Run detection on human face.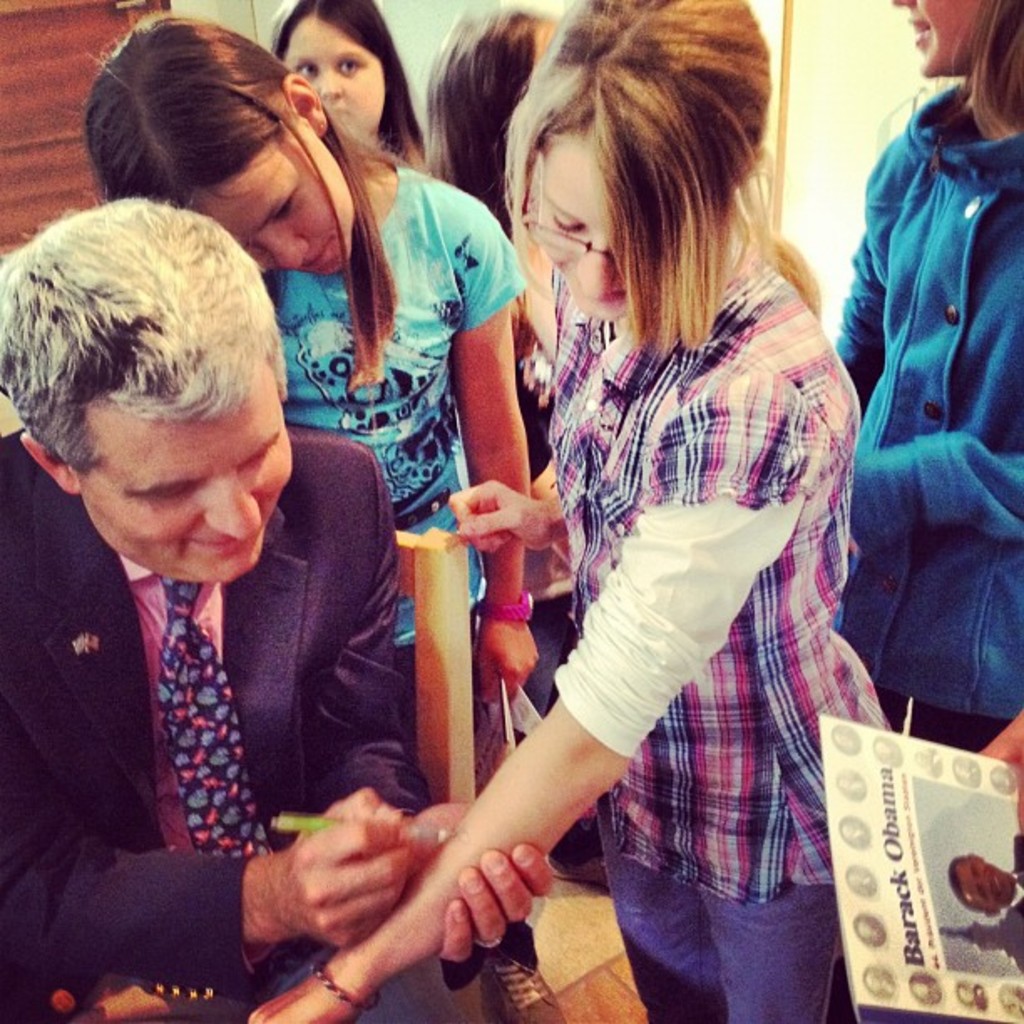
Result: 77 363 293 579.
